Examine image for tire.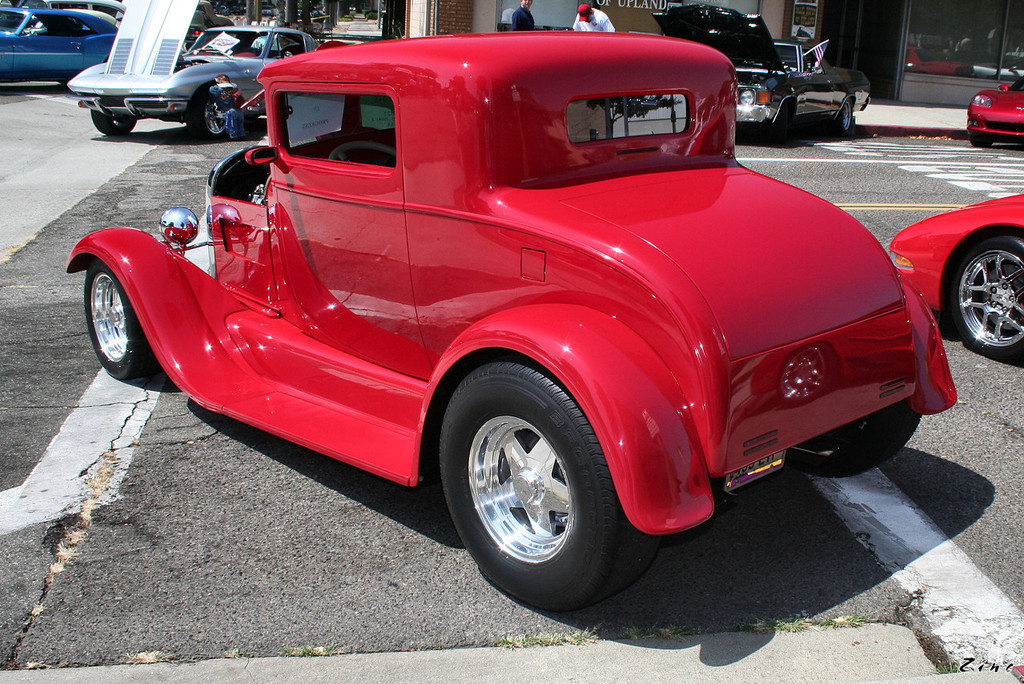
Examination result: [x1=770, y1=107, x2=789, y2=145].
